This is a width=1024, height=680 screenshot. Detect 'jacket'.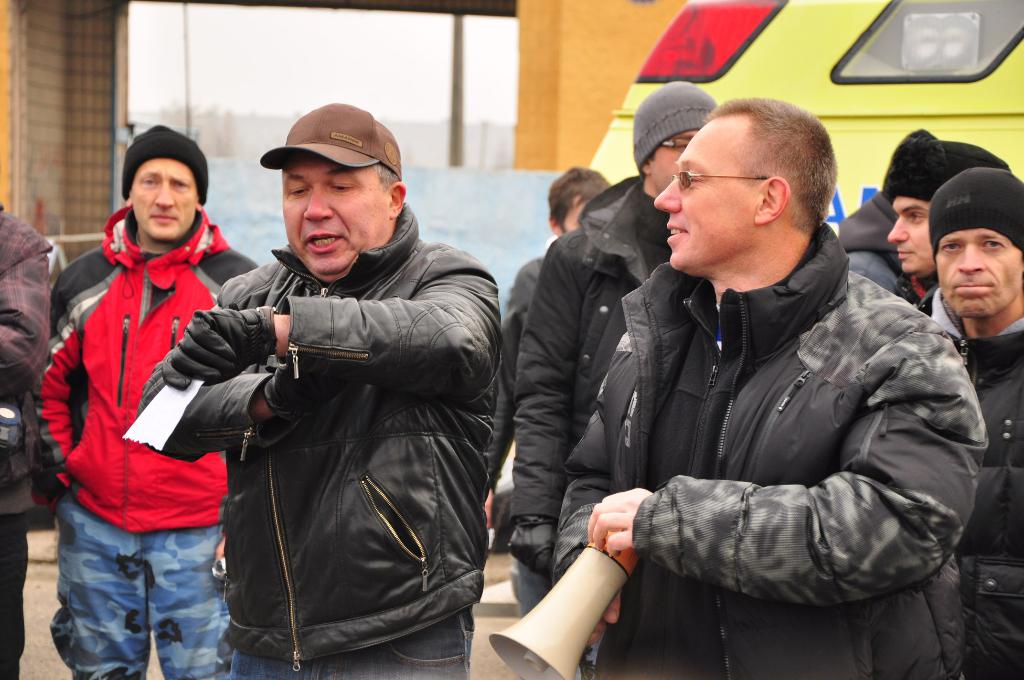
830,187,904,295.
